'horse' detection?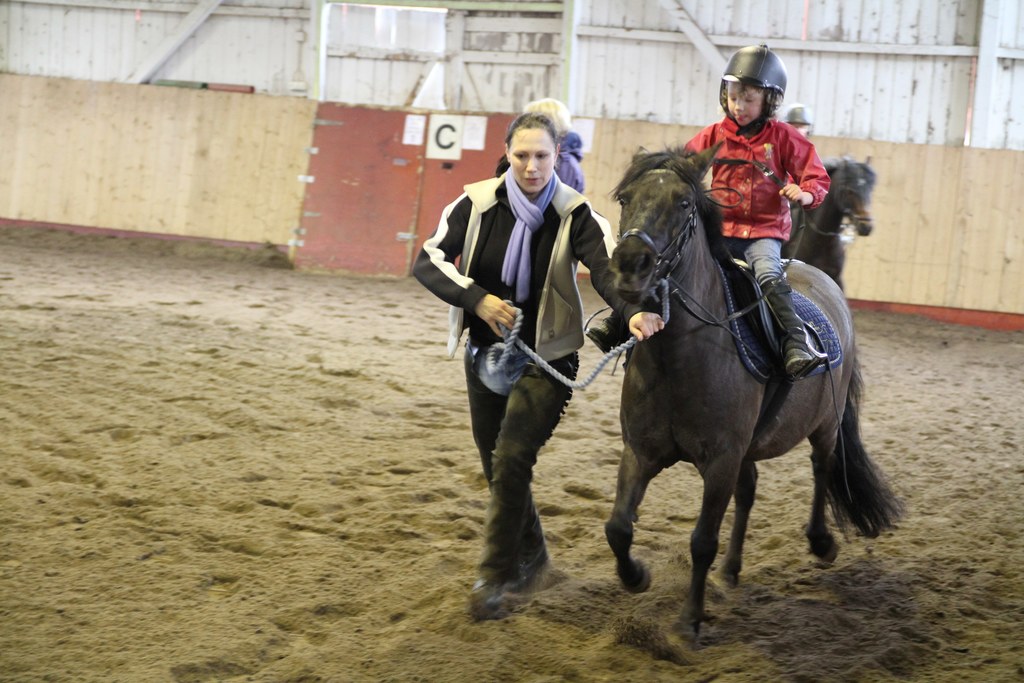
607,139,909,651
